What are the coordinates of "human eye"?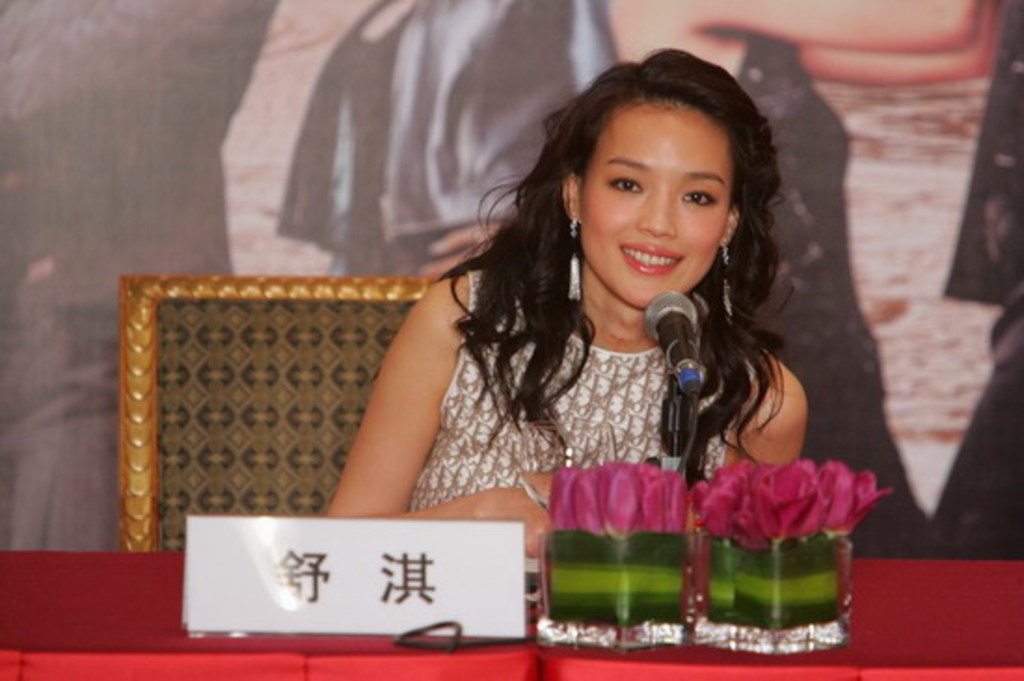
crop(680, 180, 722, 214).
